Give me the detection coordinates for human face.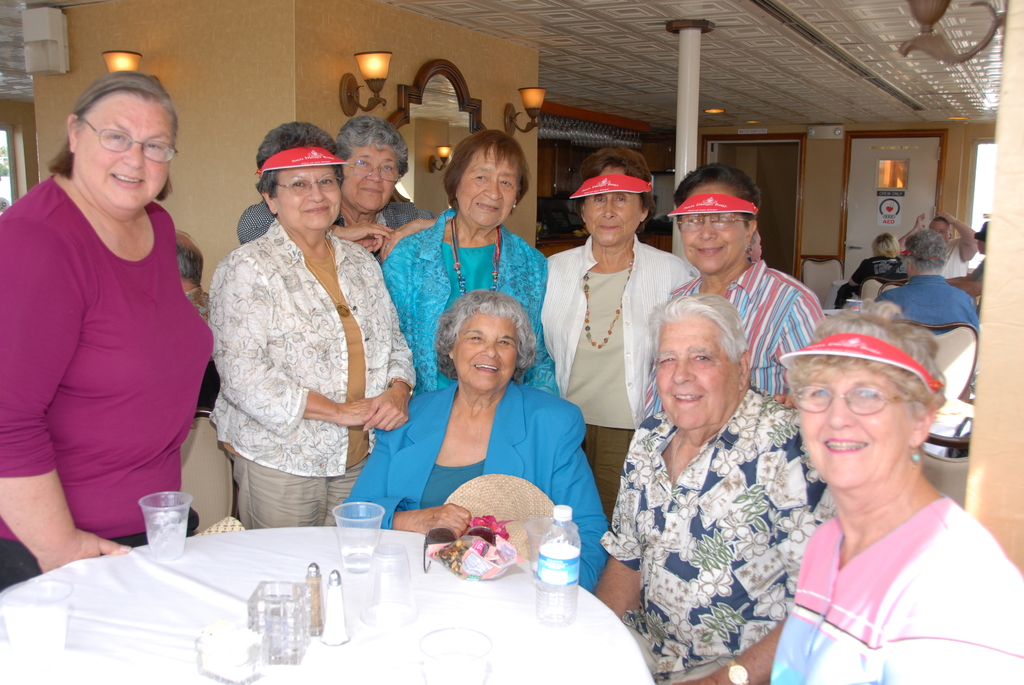
detection(72, 90, 171, 207).
